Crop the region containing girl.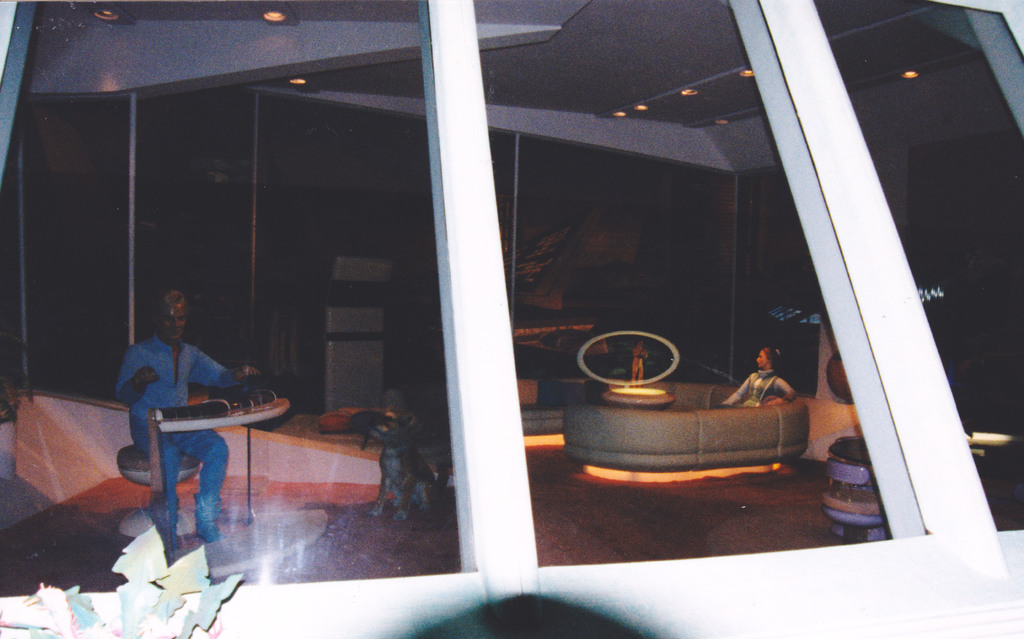
Crop region: 716:347:796:407.
